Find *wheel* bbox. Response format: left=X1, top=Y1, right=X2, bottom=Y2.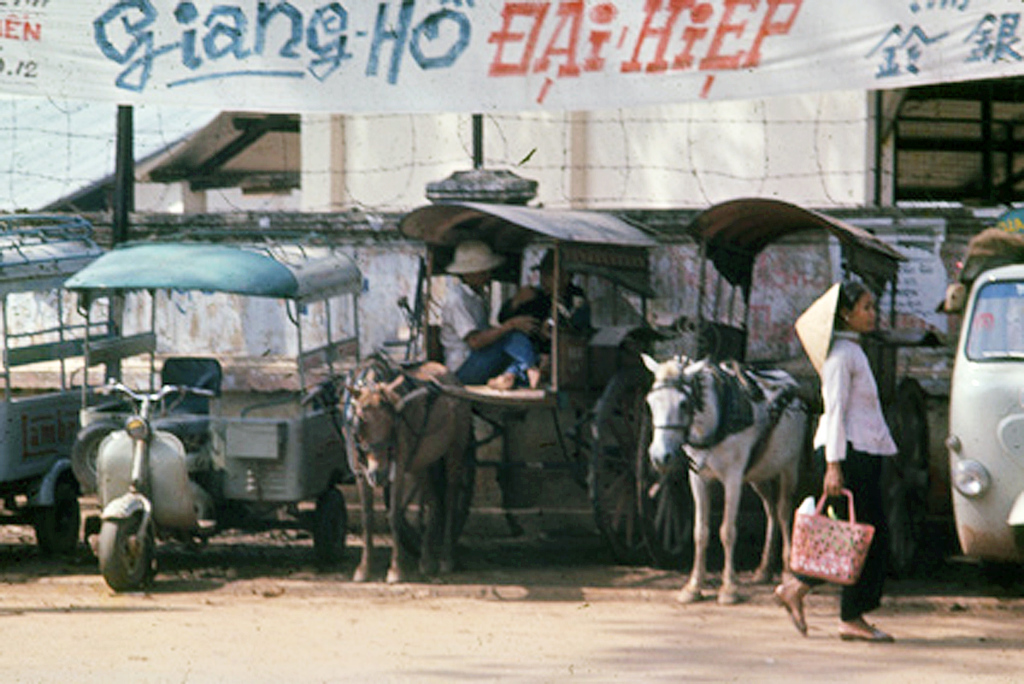
left=37, top=483, right=79, bottom=554.
